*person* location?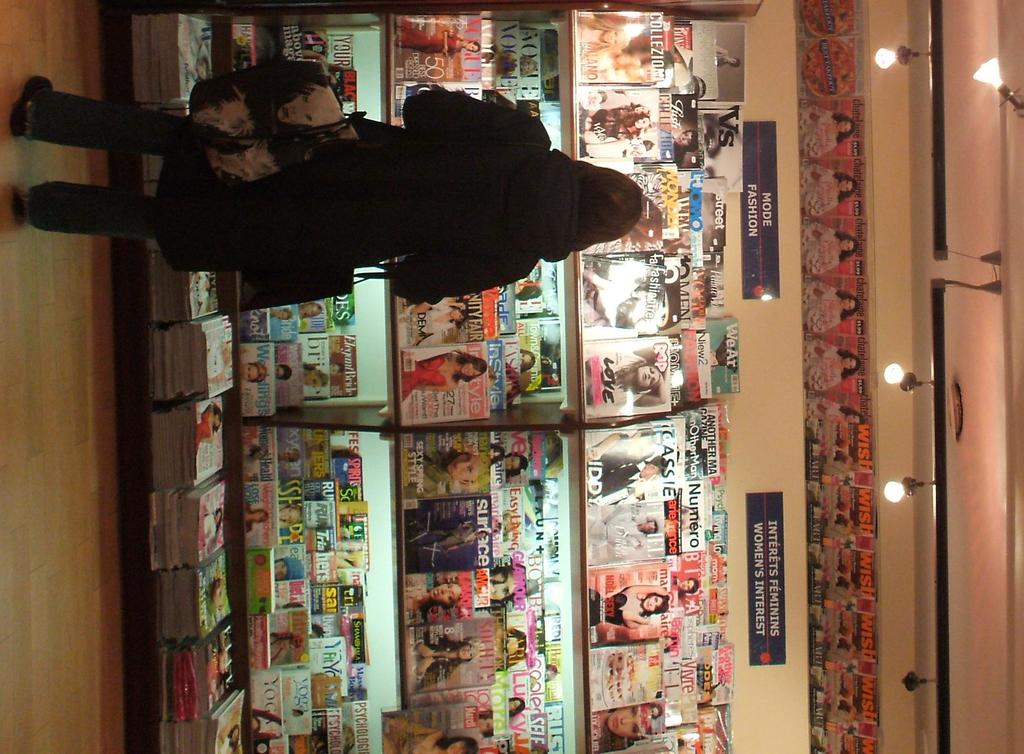
{"x1": 451, "y1": 717, "x2": 494, "y2": 738}
